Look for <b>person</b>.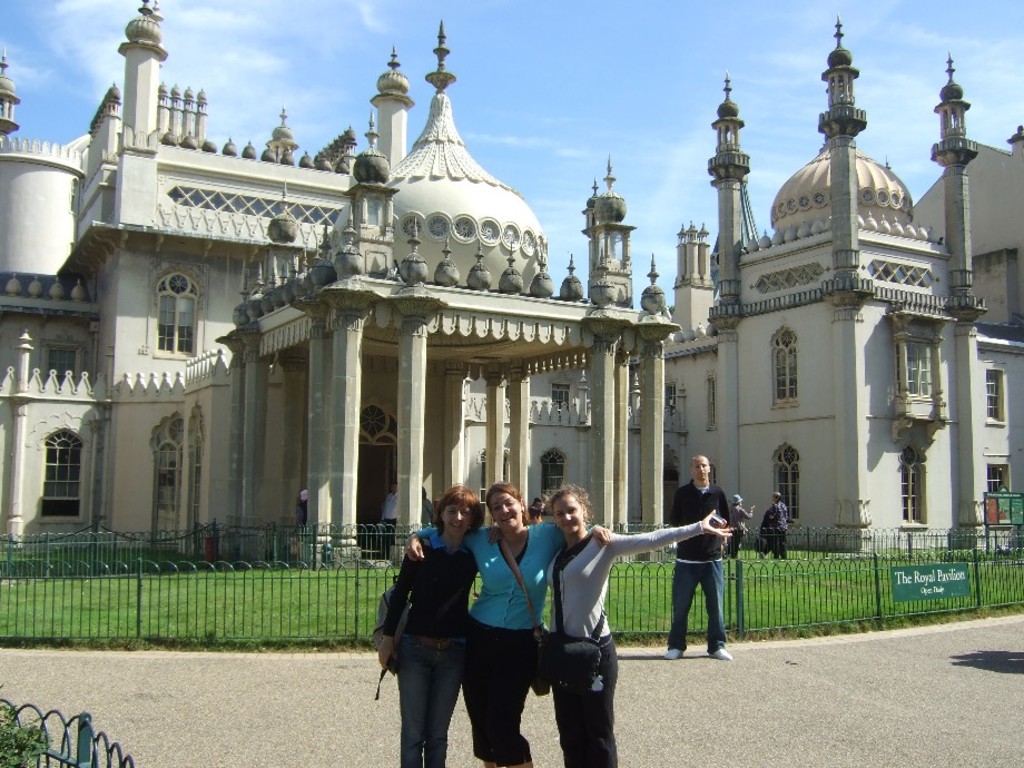
Found: bbox=(731, 494, 757, 553).
